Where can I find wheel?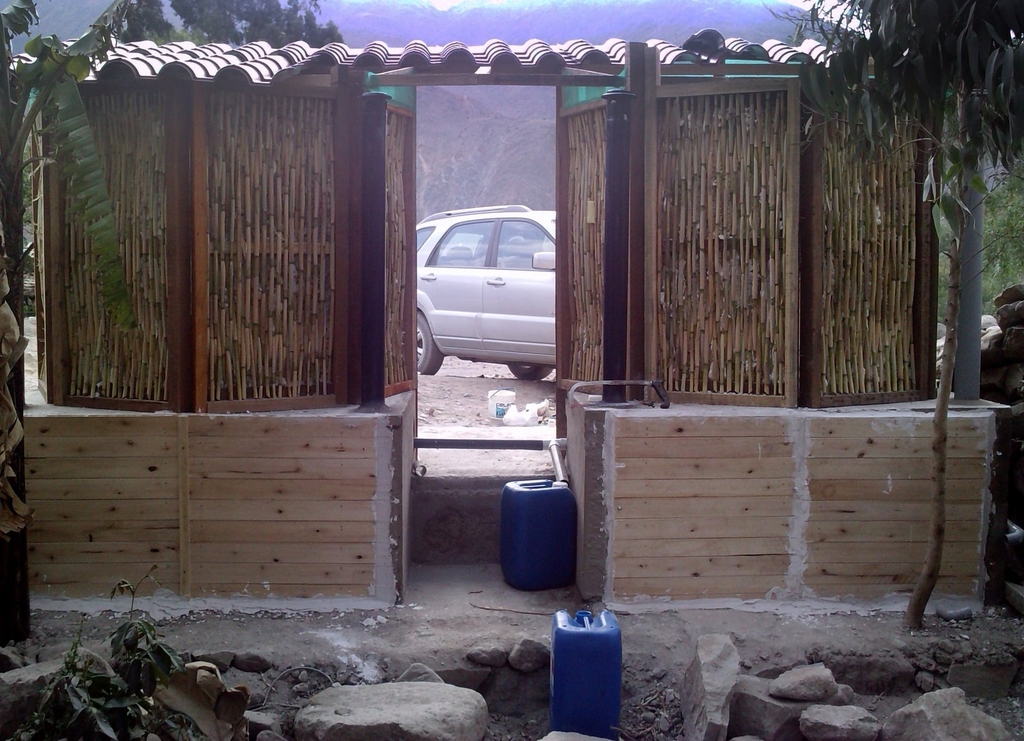
You can find it at box=[506, 362, 555, 385].
